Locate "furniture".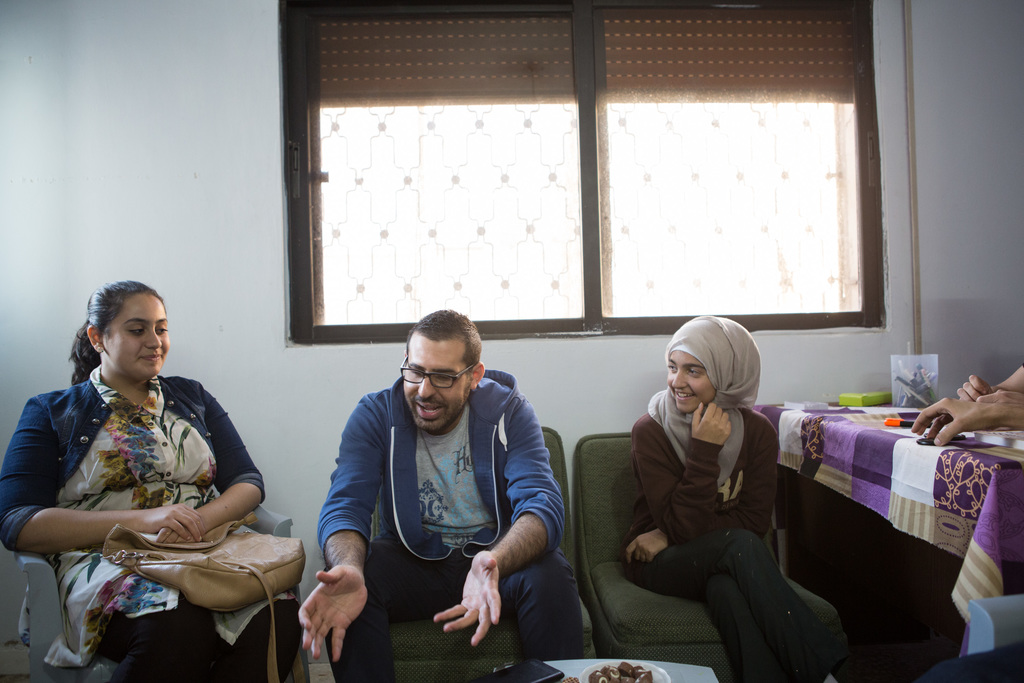
Bounding box: (left=964, top=597, right=1023, bottom=654).
